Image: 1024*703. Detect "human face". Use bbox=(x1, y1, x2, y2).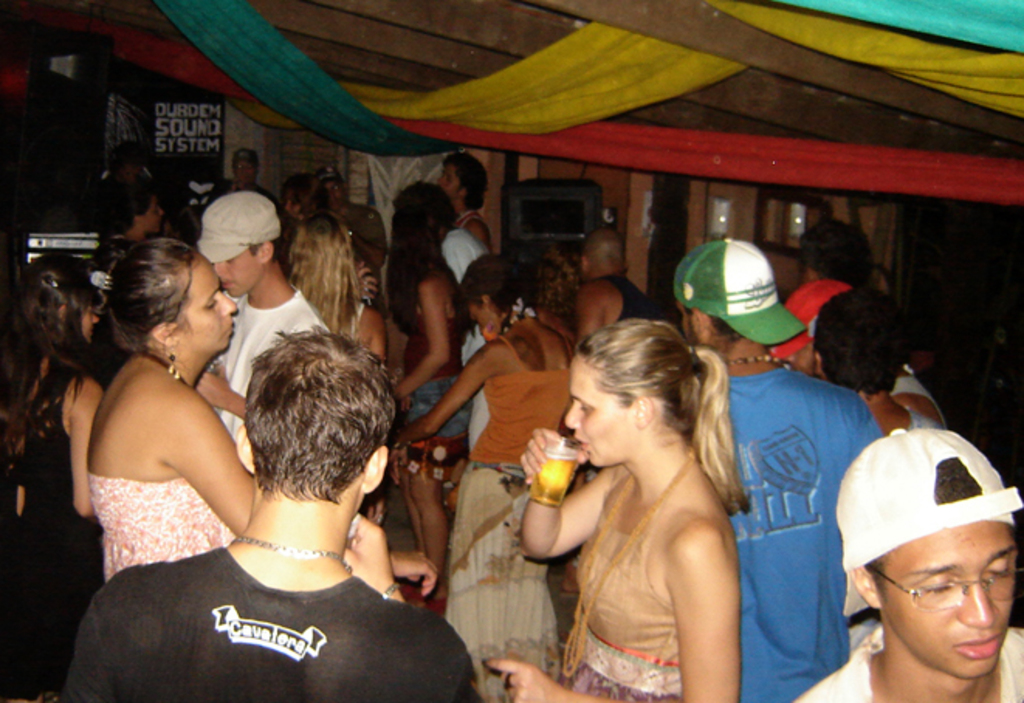
bbox=(438, 163, 459, 198).
